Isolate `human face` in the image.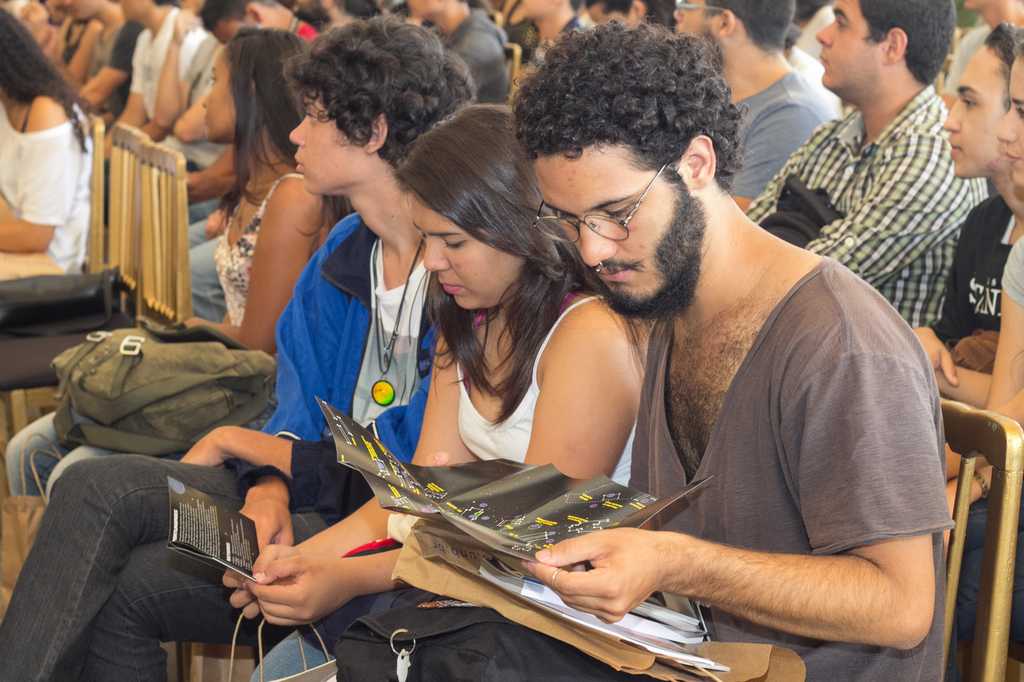
Isolated region: l=202, t=47, r=238, b=141.
